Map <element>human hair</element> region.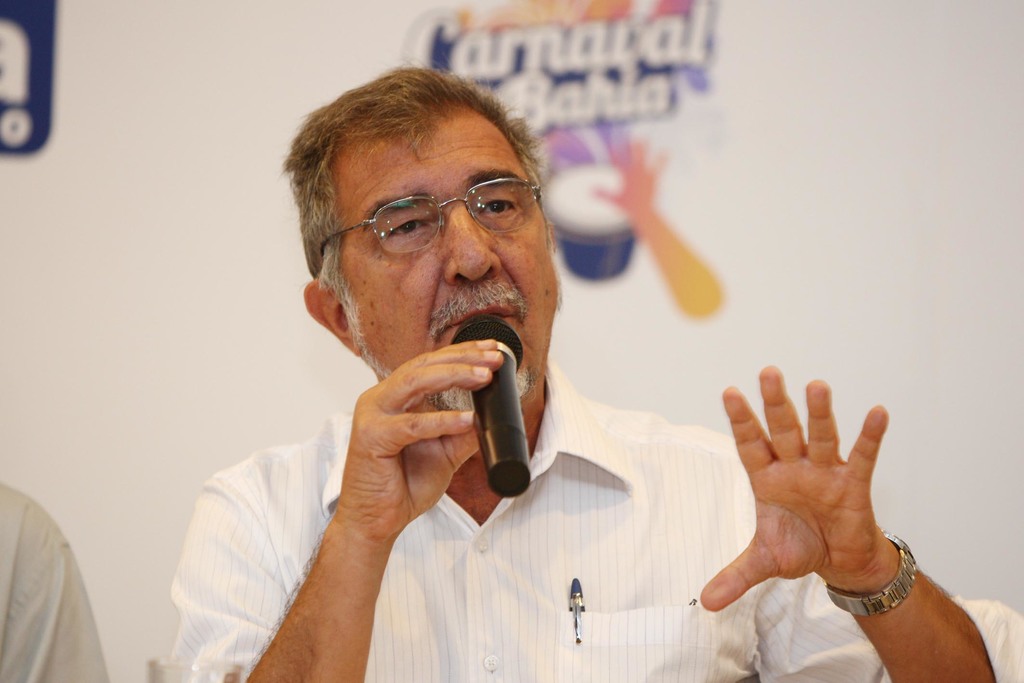
Mapped to [280,57,551,329].
